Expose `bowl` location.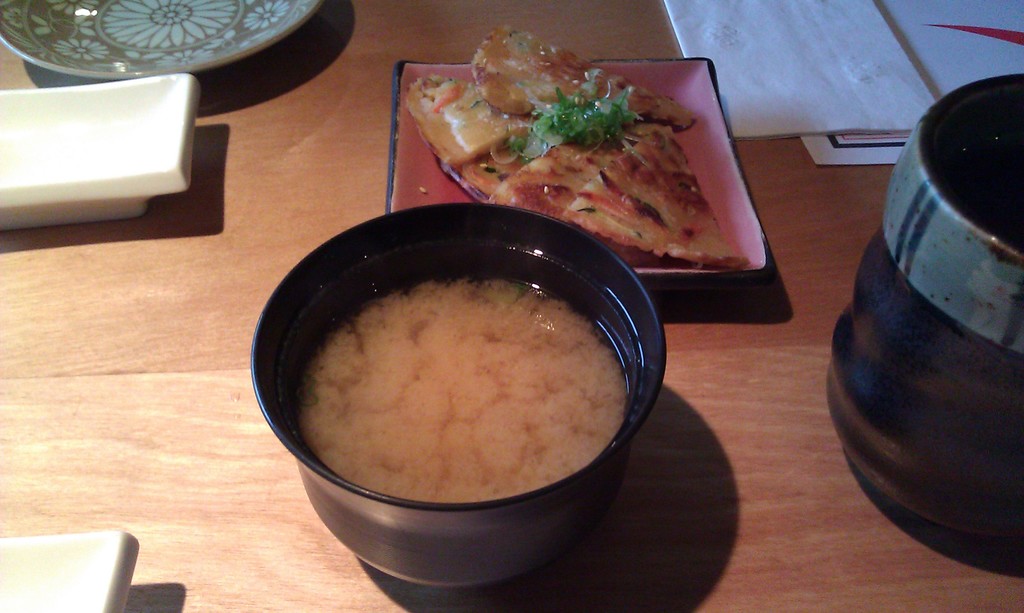
Exposed at (left=248, top=196, right=677, bottom=590).
